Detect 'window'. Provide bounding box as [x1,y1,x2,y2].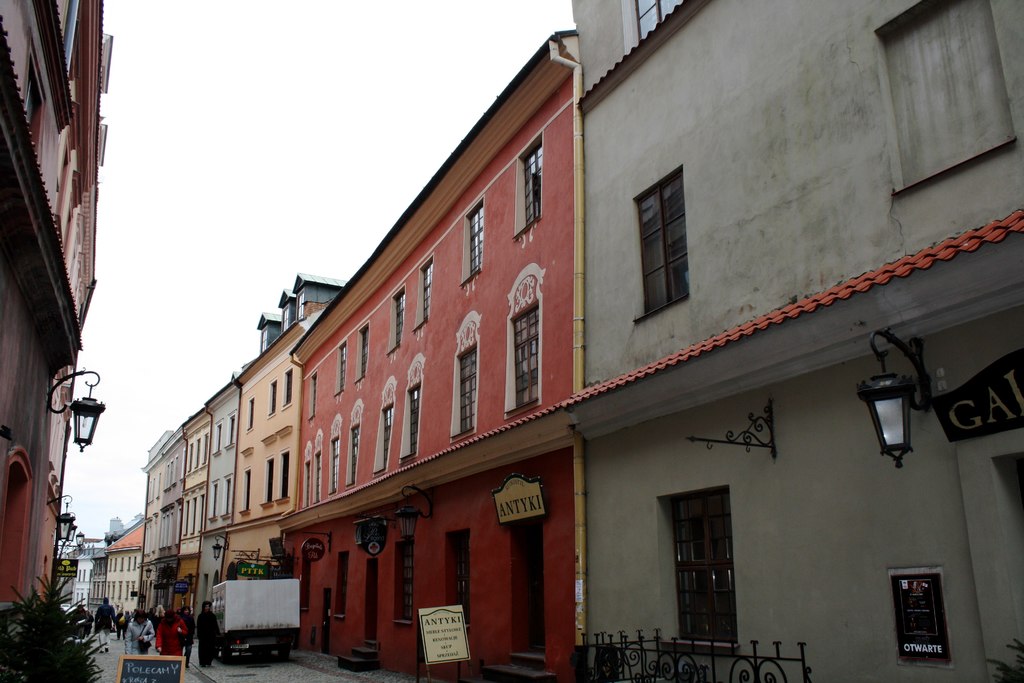
[506,298,539,418].
